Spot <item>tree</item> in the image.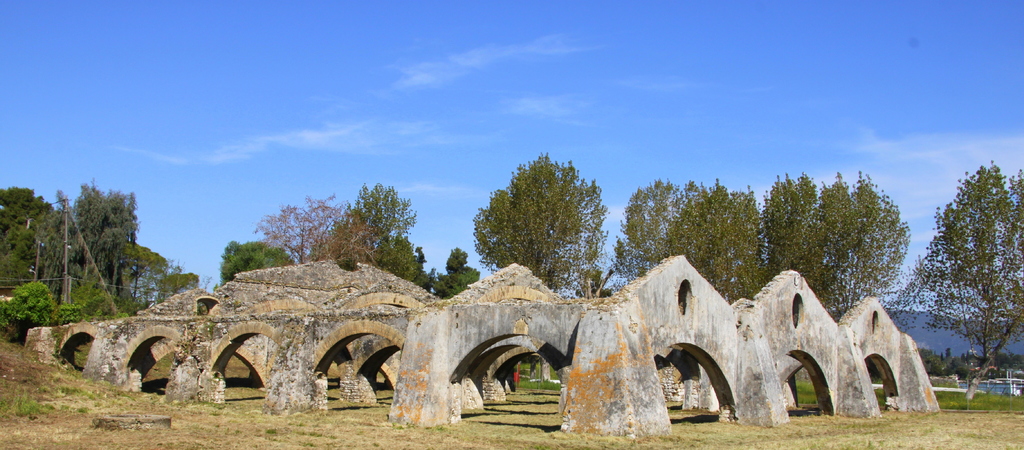
<item>tree</item> found at [106,247,168,303].
